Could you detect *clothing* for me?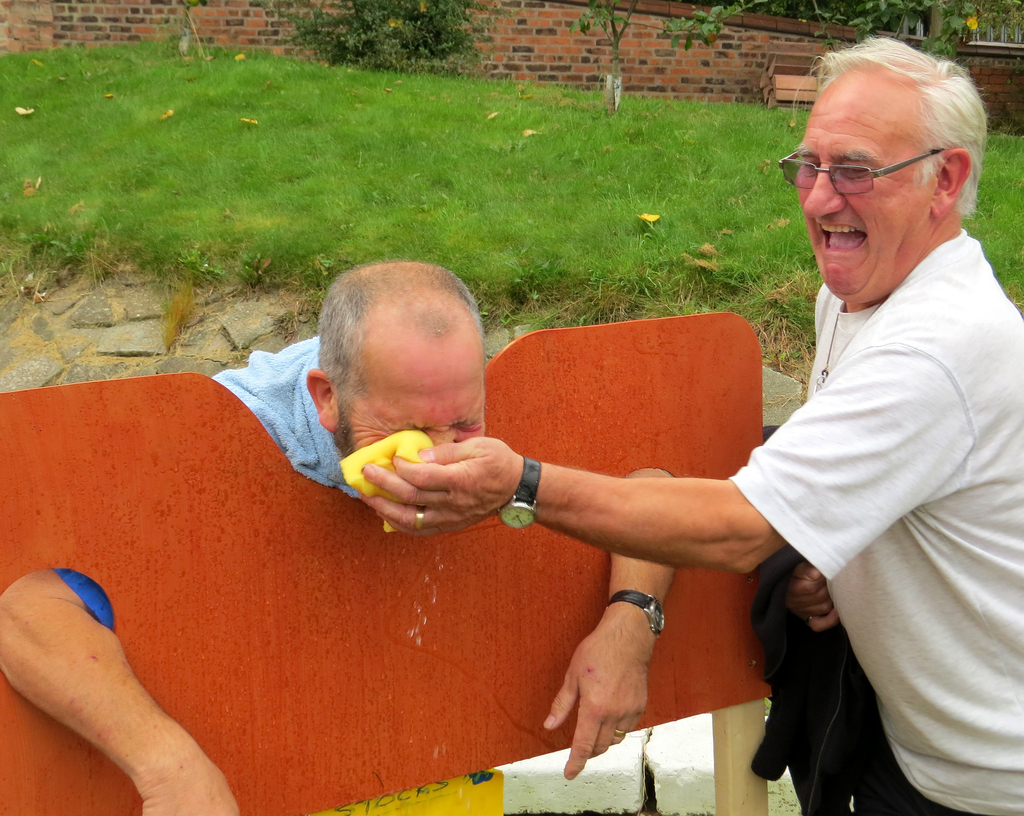
Detection result: region(726, 222, 1023, 815).
